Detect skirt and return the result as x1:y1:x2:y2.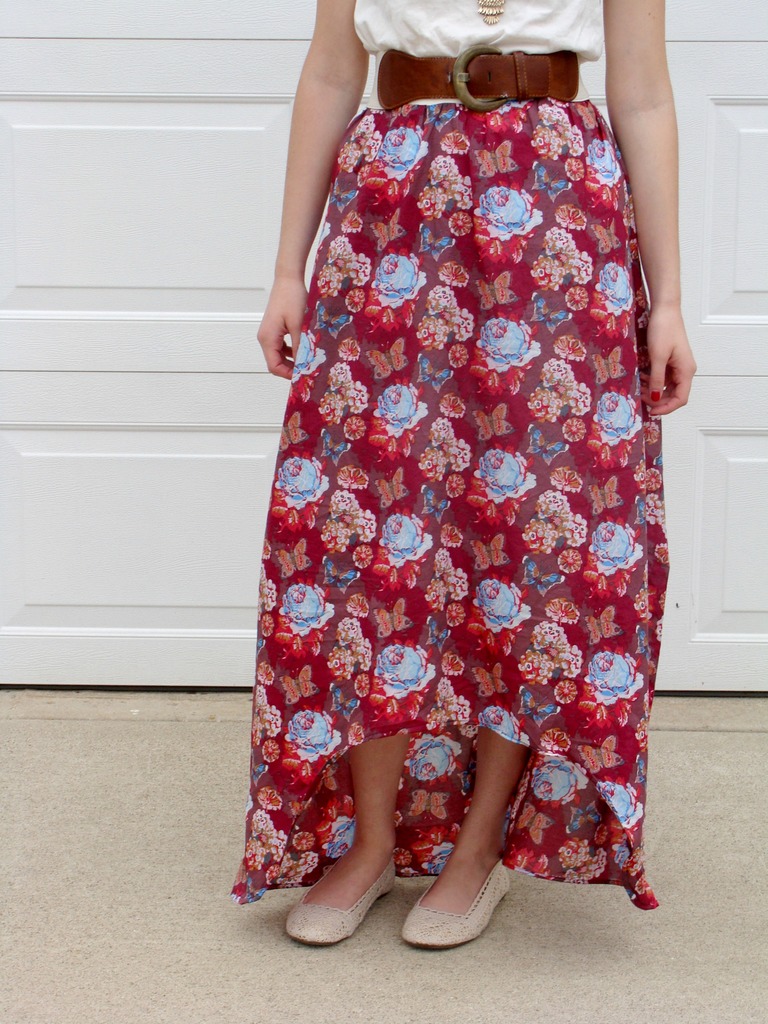
233:104:662:908.
